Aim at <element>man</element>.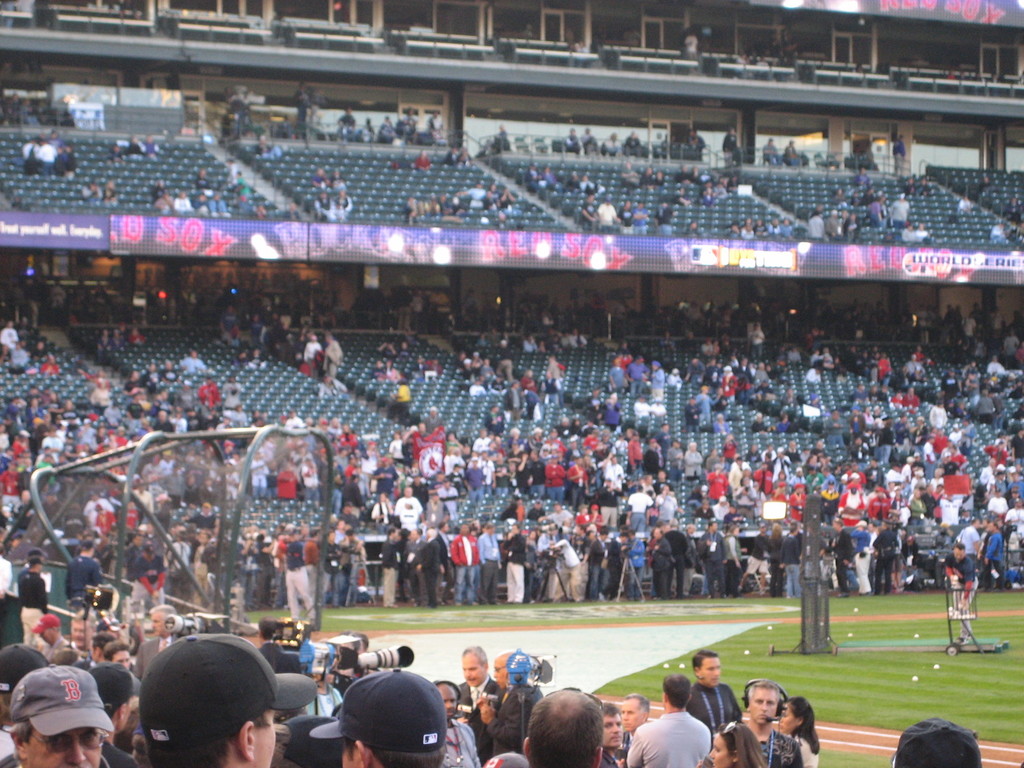
Aimed at bbox(442, 678, 483, 767).
